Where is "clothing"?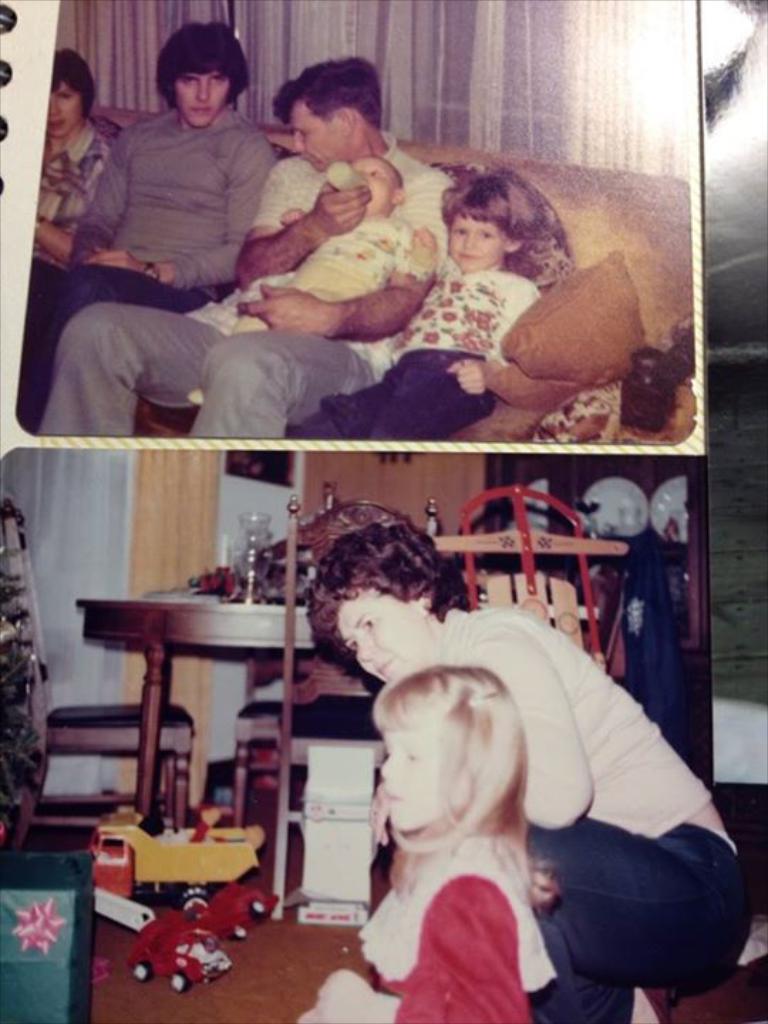
x1=286 y1=267 x2=542 y2=442.
